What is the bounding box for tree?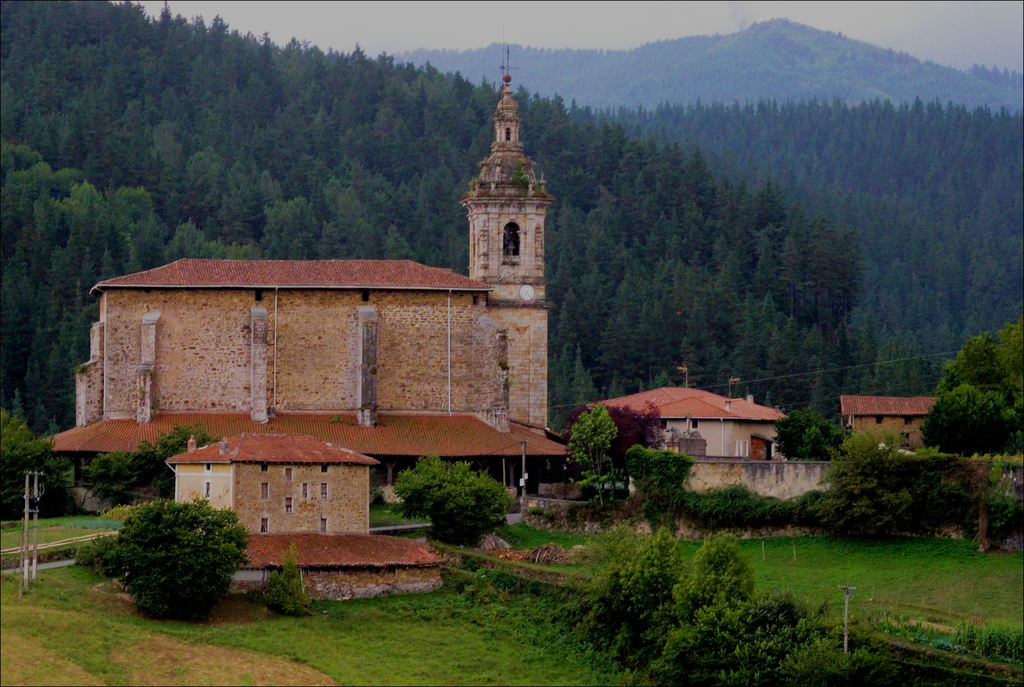
243, 106, 289, 170.
